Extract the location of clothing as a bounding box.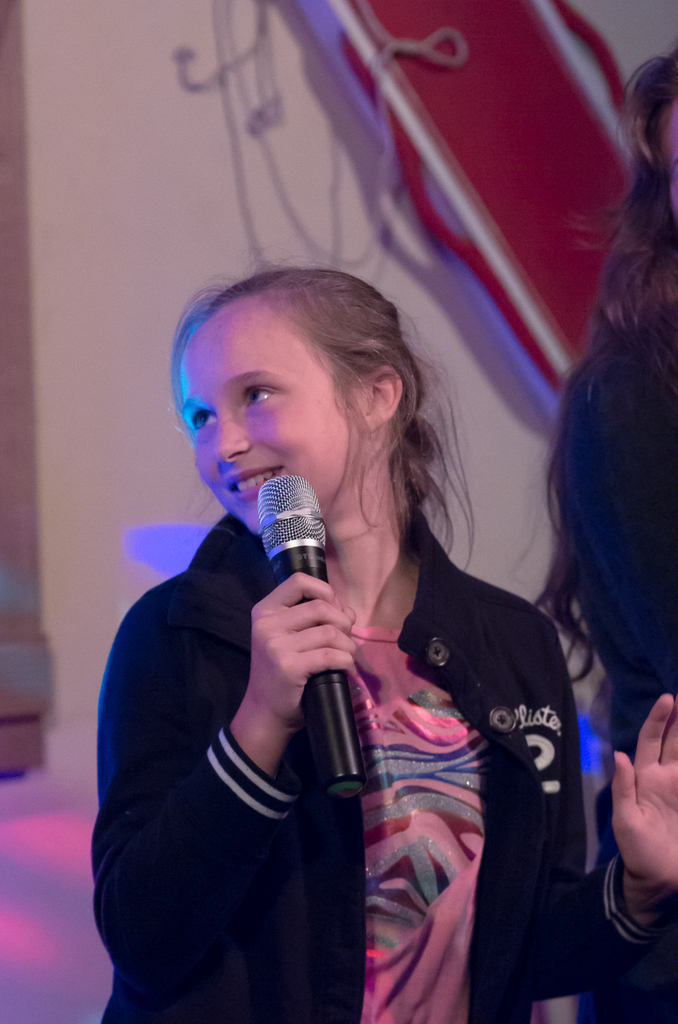
region(93, 520, 675, 1021).
